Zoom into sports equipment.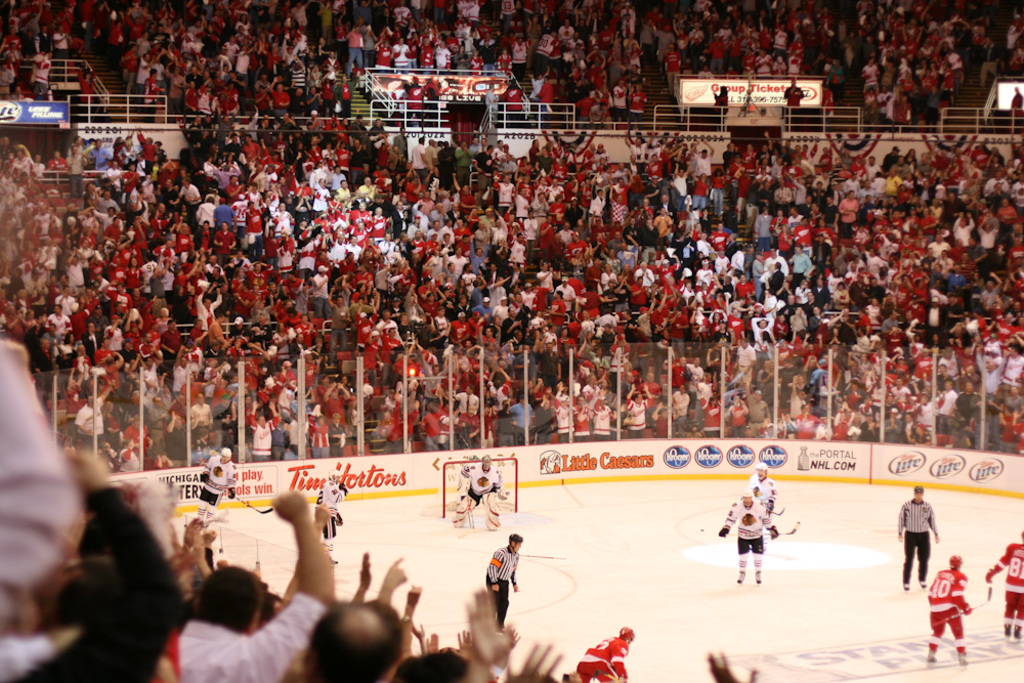
Zoom target: bbox(925, 646, 935, 661).
